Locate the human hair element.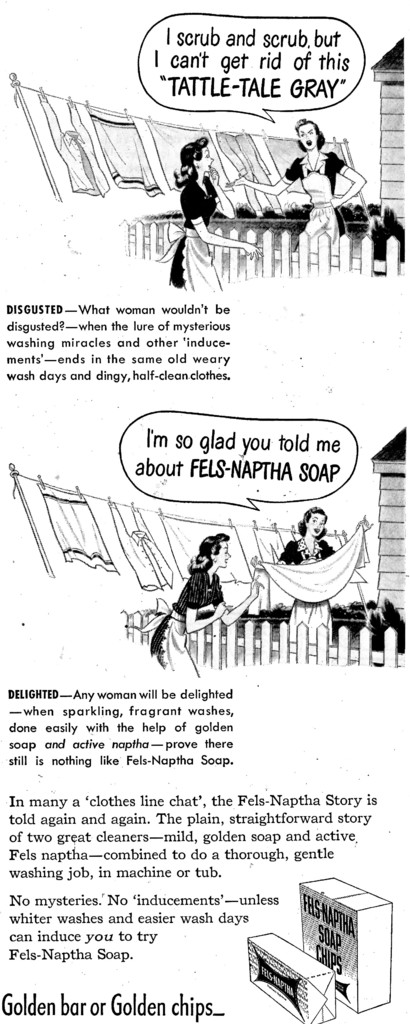
Element bbox: 192:535:229:573.
